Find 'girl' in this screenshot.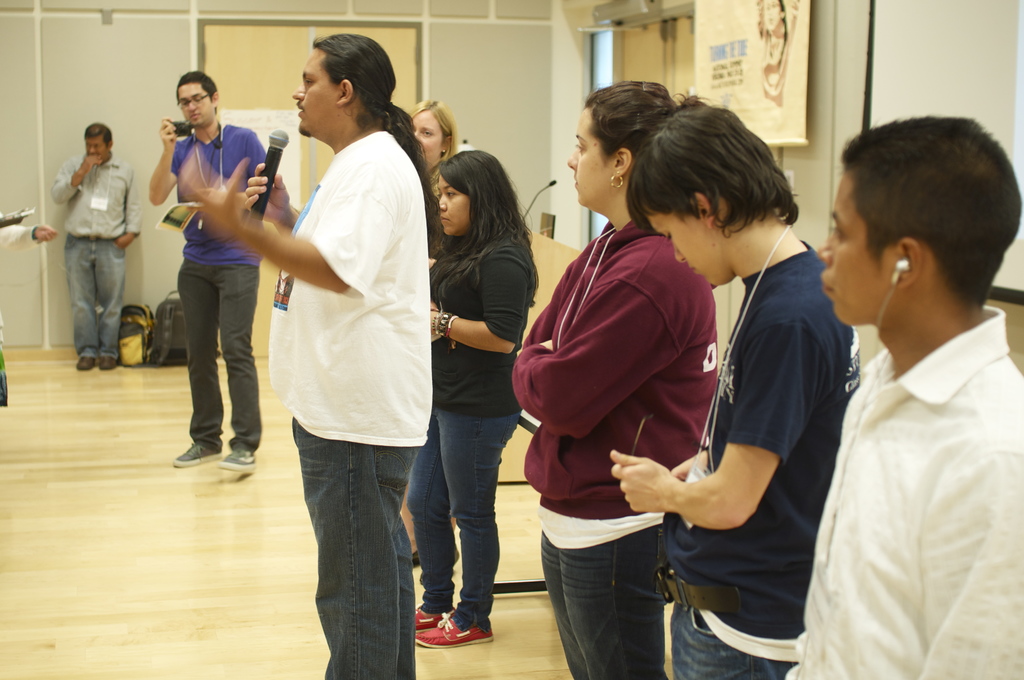
The bounding box for 'girl' is [511,82,721,679].
